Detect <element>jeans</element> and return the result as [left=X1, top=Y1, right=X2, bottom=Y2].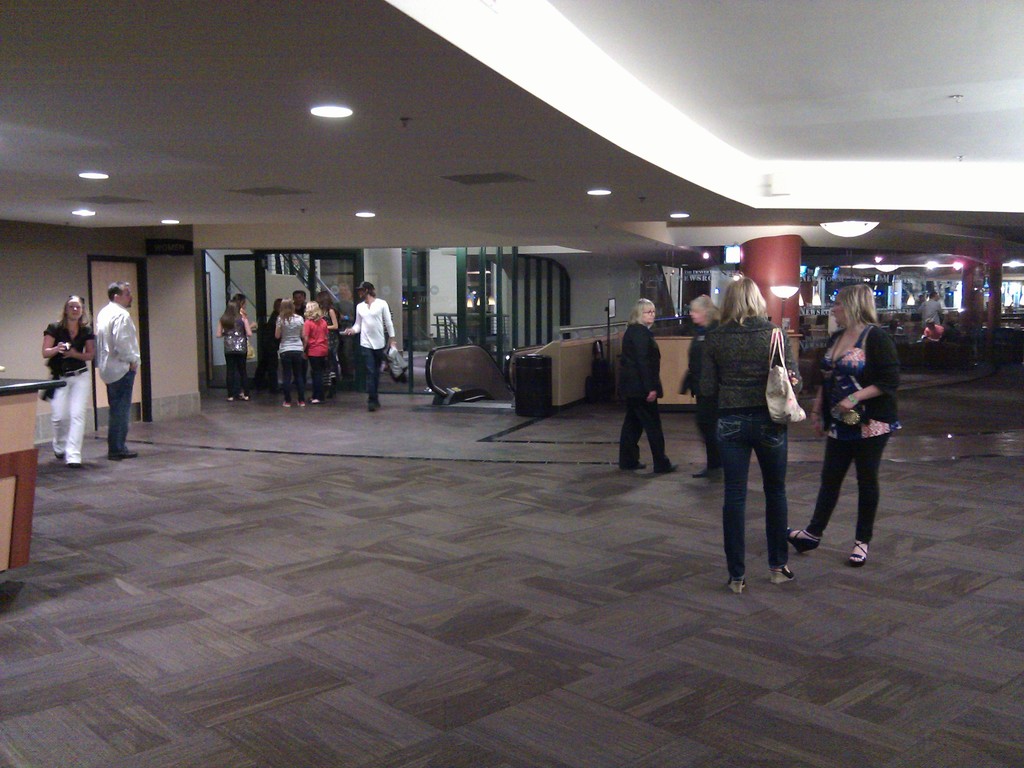
[left=106, top=371, right=133, bottom=452].
